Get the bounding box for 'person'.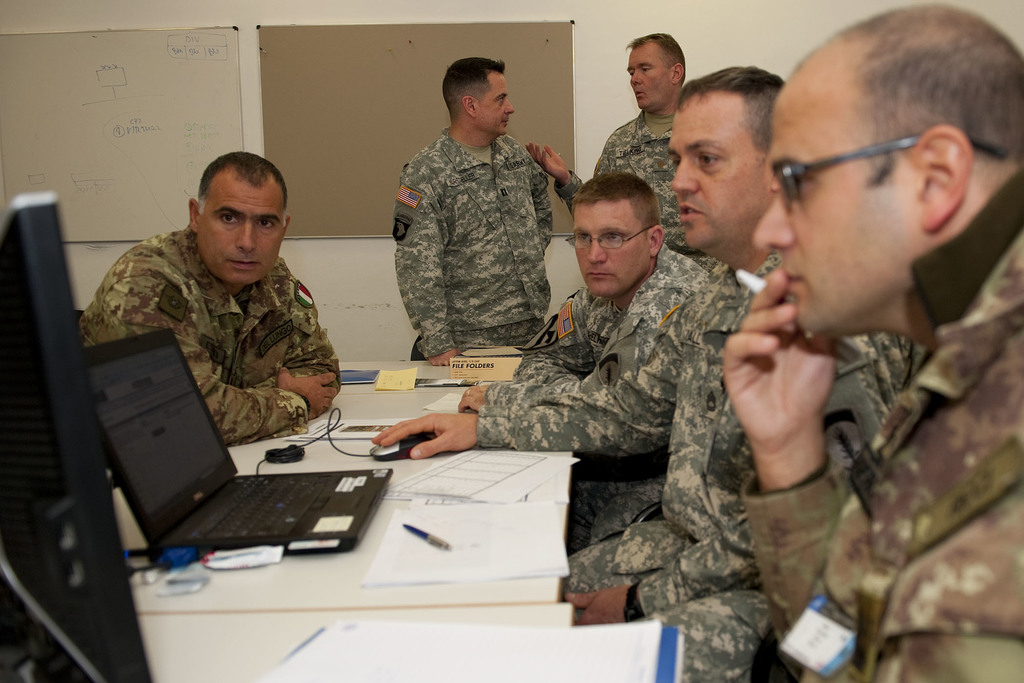
[526,33,690,236].
